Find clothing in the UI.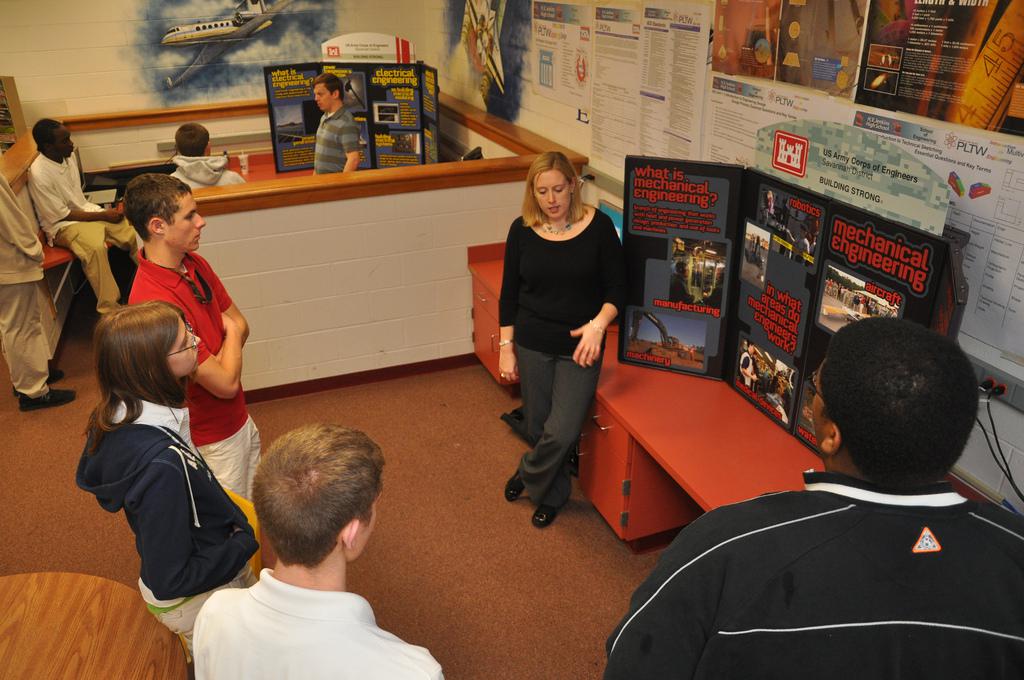
UI element at locate(21, 153, 148, 321).
